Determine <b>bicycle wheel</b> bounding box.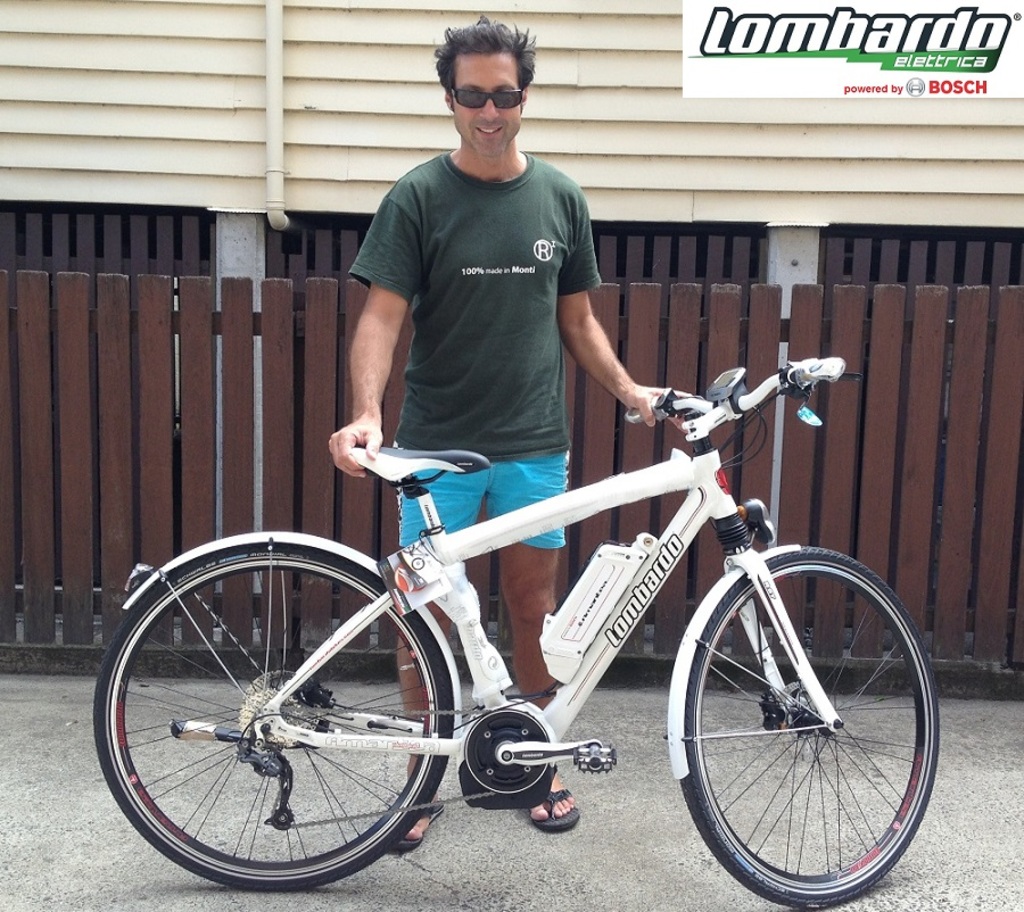
Determined: {"left": 91, "top": 536, "right": 453, "bottom": 894}.
